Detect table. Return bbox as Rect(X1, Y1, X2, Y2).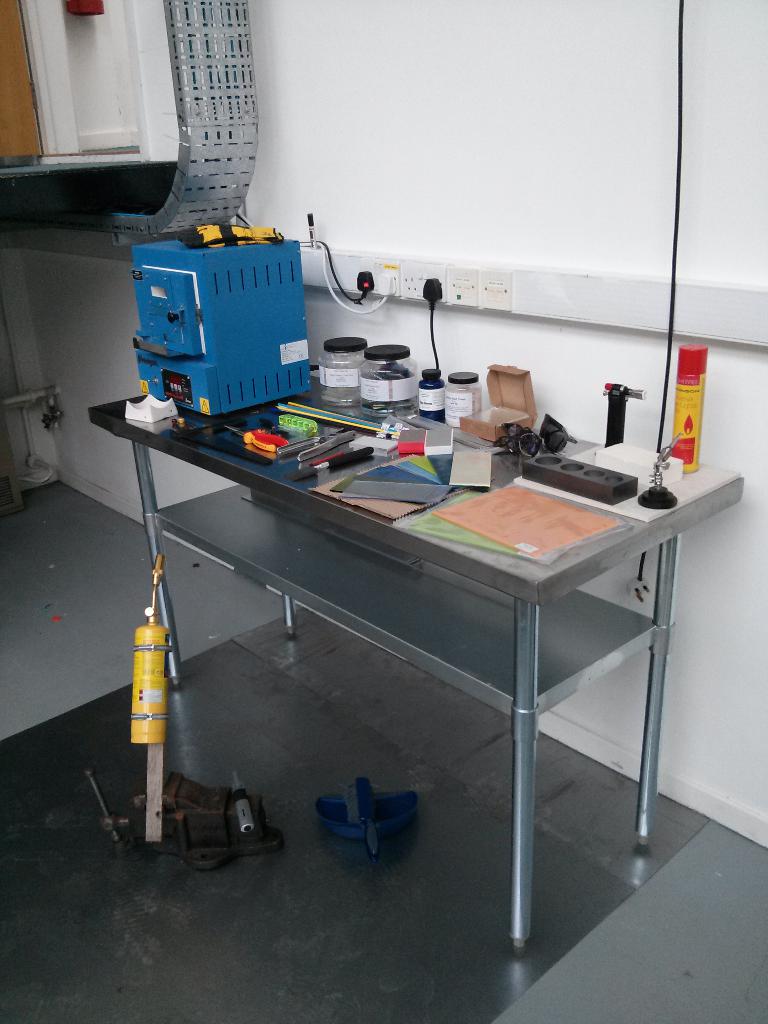
Rect(85, 365, 744, 949).
